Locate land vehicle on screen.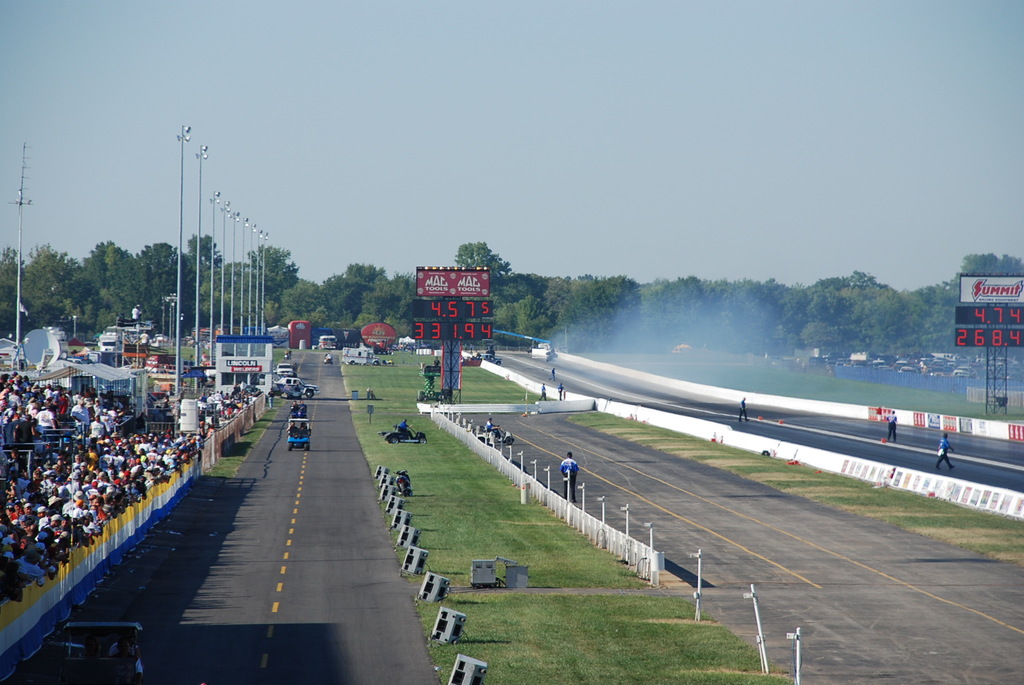
On screen at x1=319, y1=336, x2=339, y2=348.
